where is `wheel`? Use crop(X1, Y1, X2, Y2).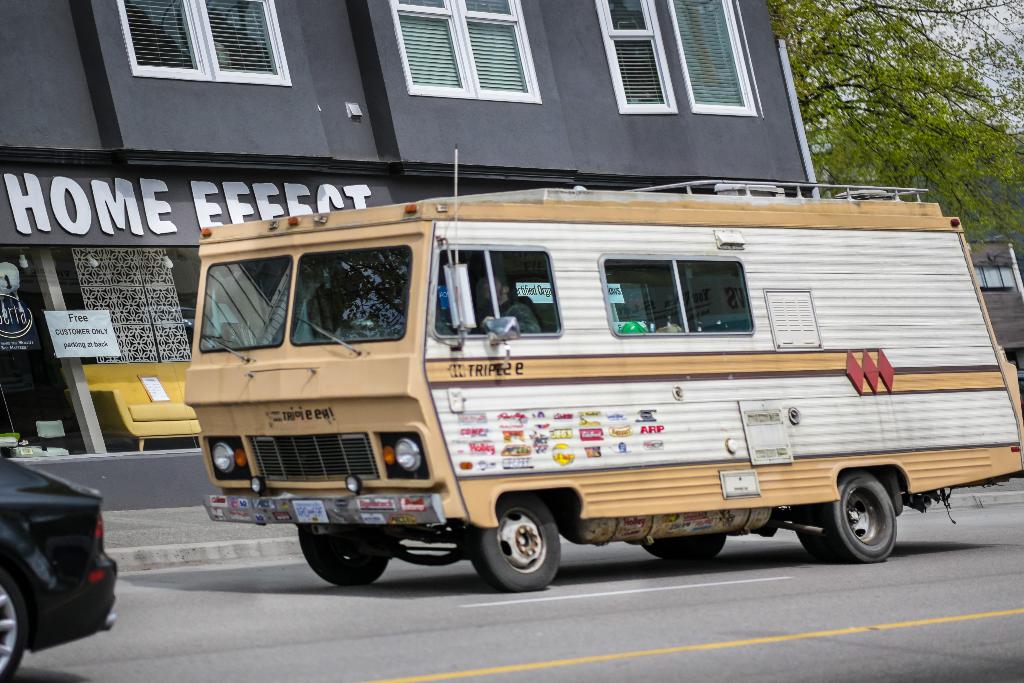
crop(643, 527, 726, 564).
